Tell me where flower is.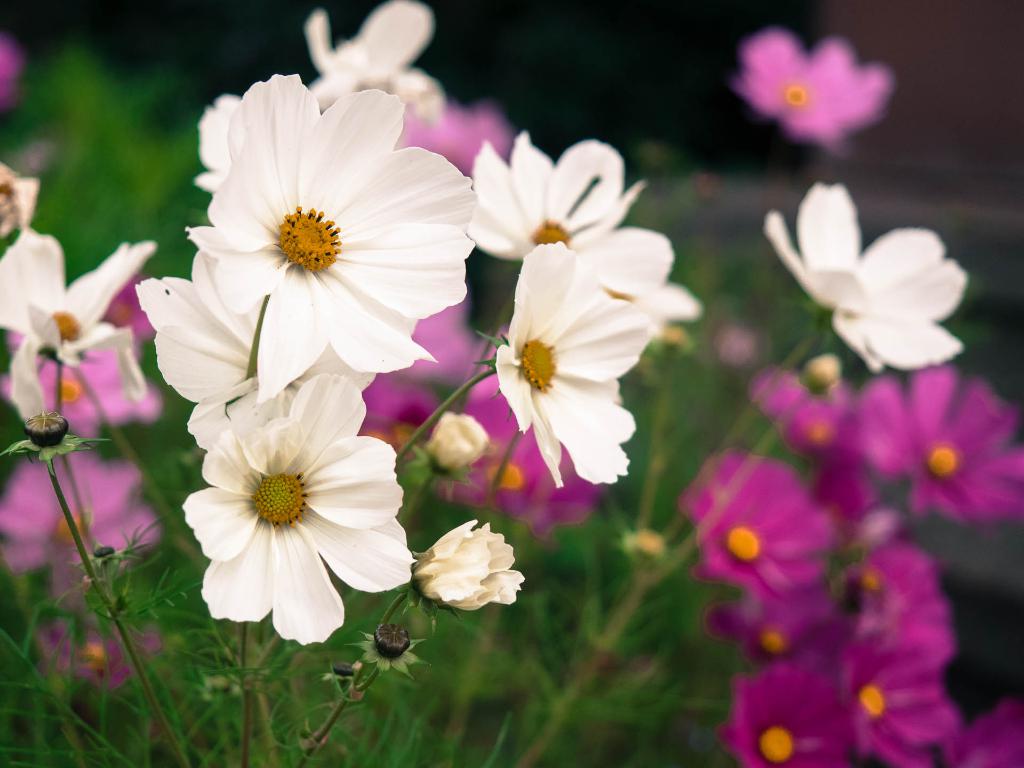
flower is at bbox=(38, 620, 159, 689).
